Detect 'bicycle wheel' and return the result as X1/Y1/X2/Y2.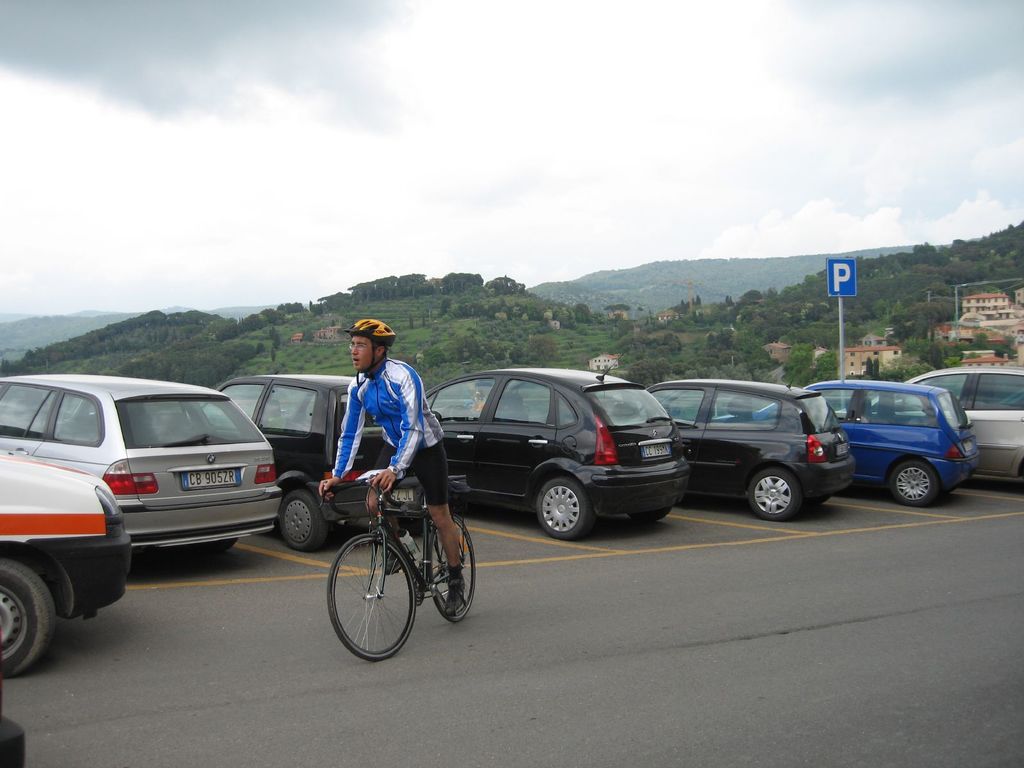
430/512/477/623.
